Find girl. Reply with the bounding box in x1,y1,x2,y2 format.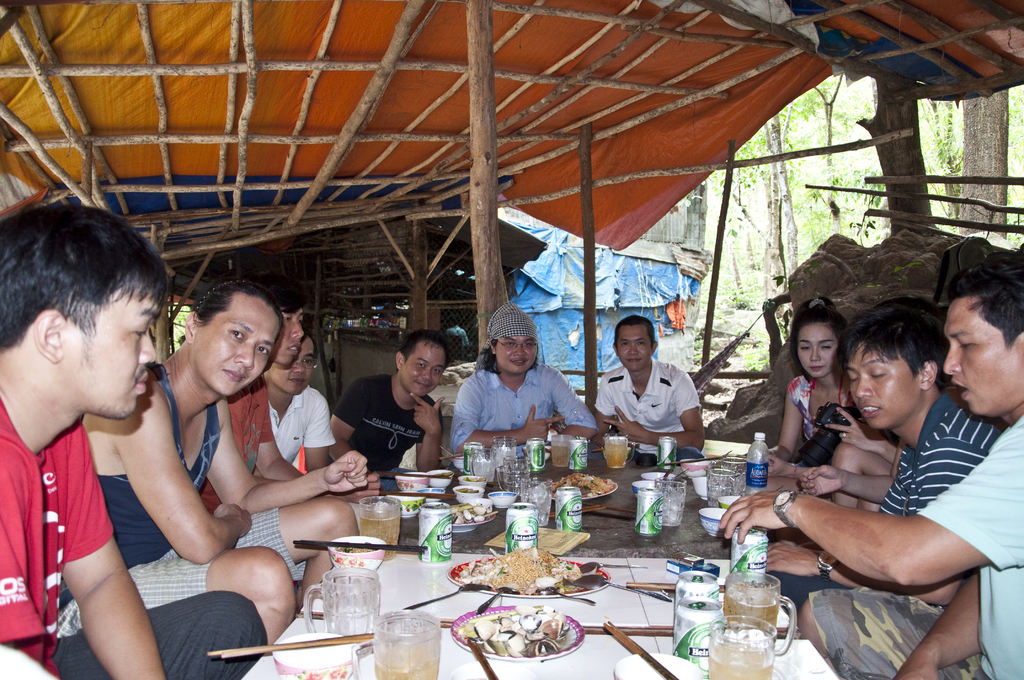
779,300,844,462.
